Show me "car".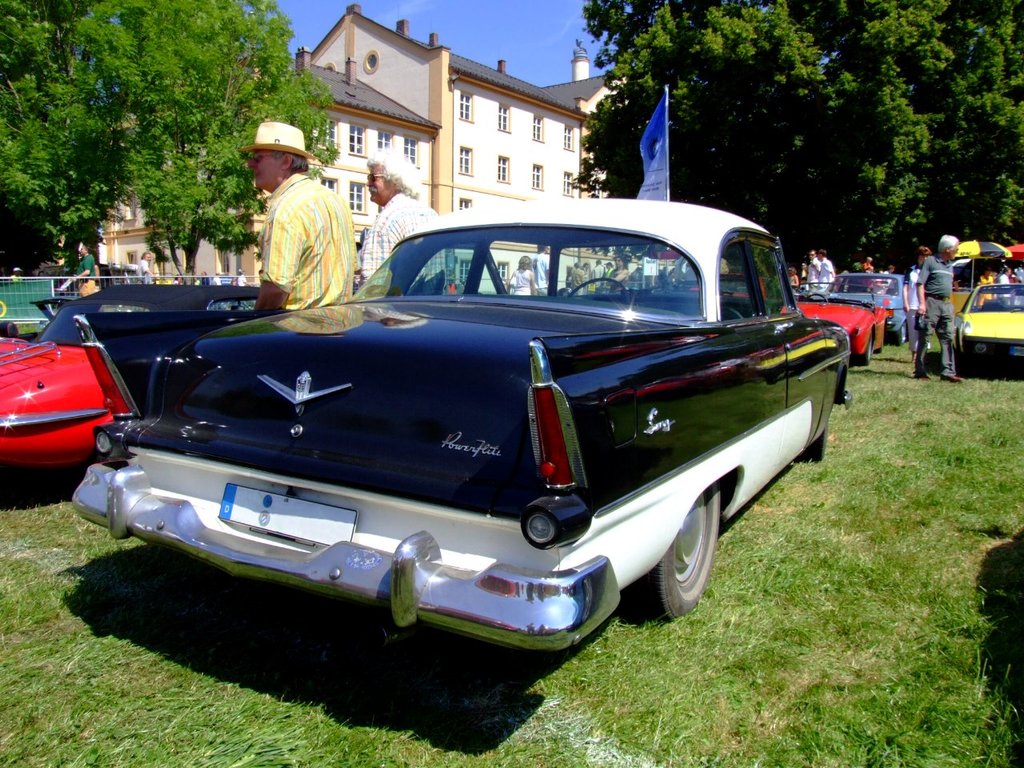
"car" is here: 799 290 887 366.
